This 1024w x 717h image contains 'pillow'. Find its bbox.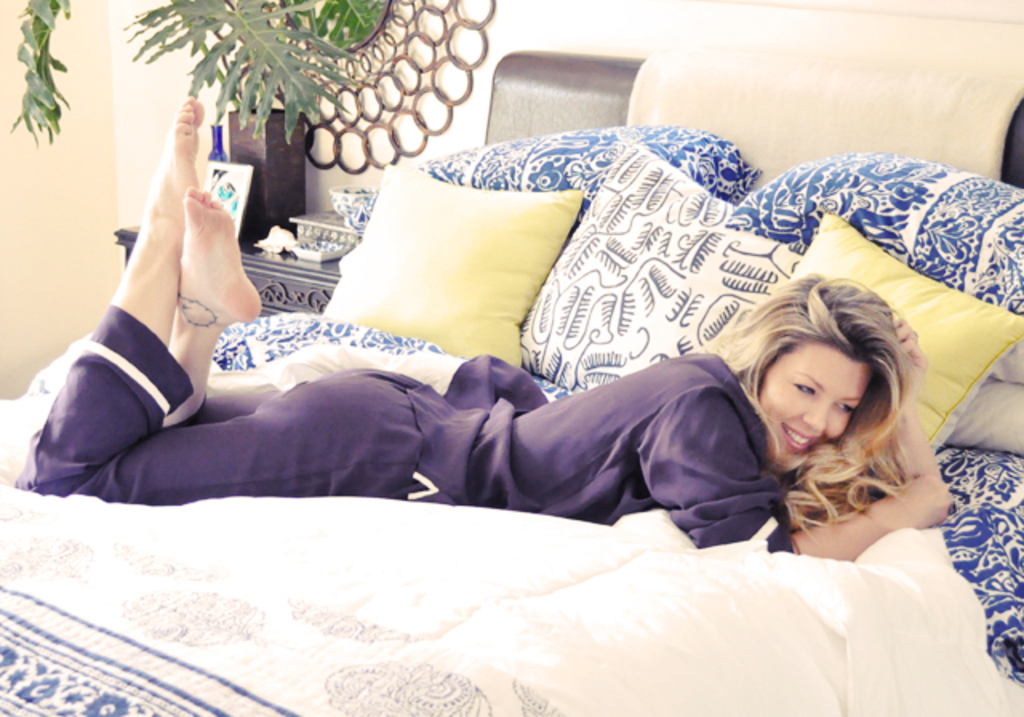
pyautogui.locateOnScreen(779, 208, 1022, 487).
